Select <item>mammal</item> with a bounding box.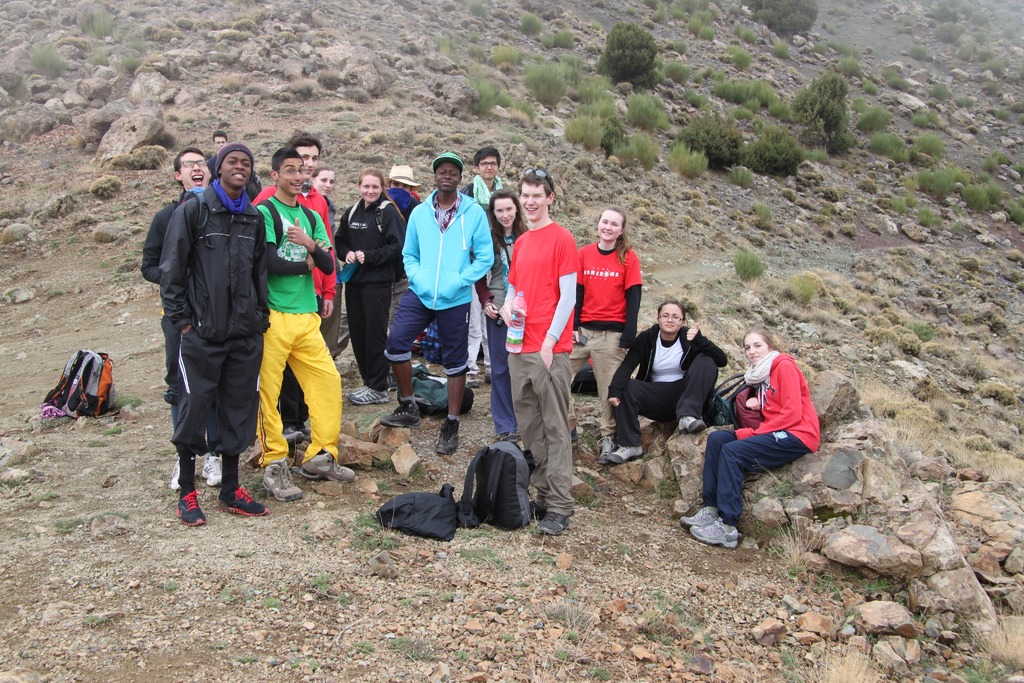
{"x1": 252, "y1": 128, "x2": 337, "y2": 446}.
